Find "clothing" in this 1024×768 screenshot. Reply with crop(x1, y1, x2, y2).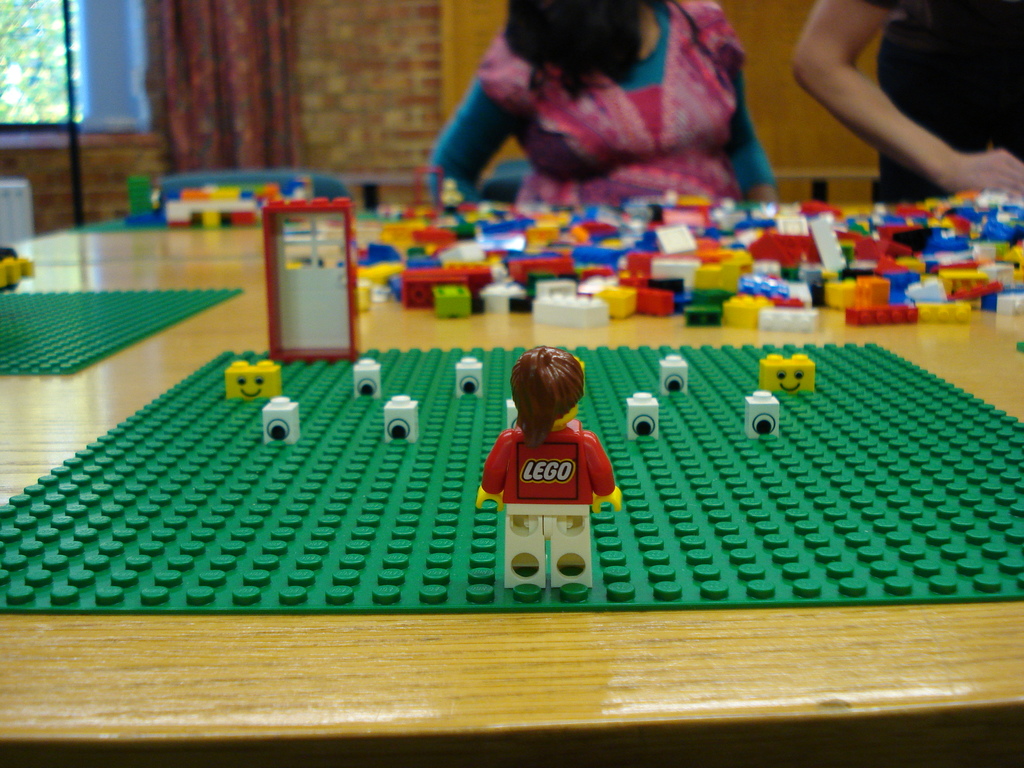
crop(477, 424, 620, 505).
